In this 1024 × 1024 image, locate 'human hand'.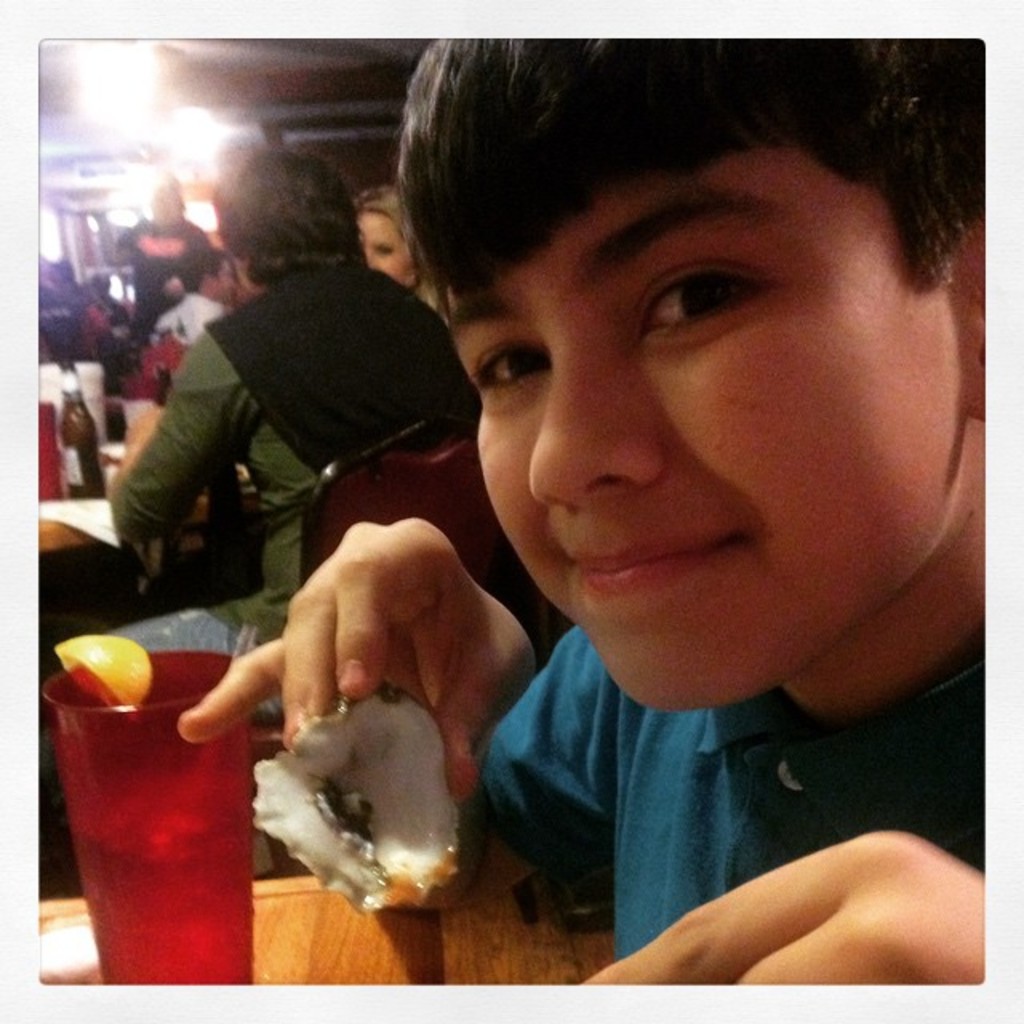
Bounding box: pyautogui.locateOnScreen(122, 402, 168, 448).
